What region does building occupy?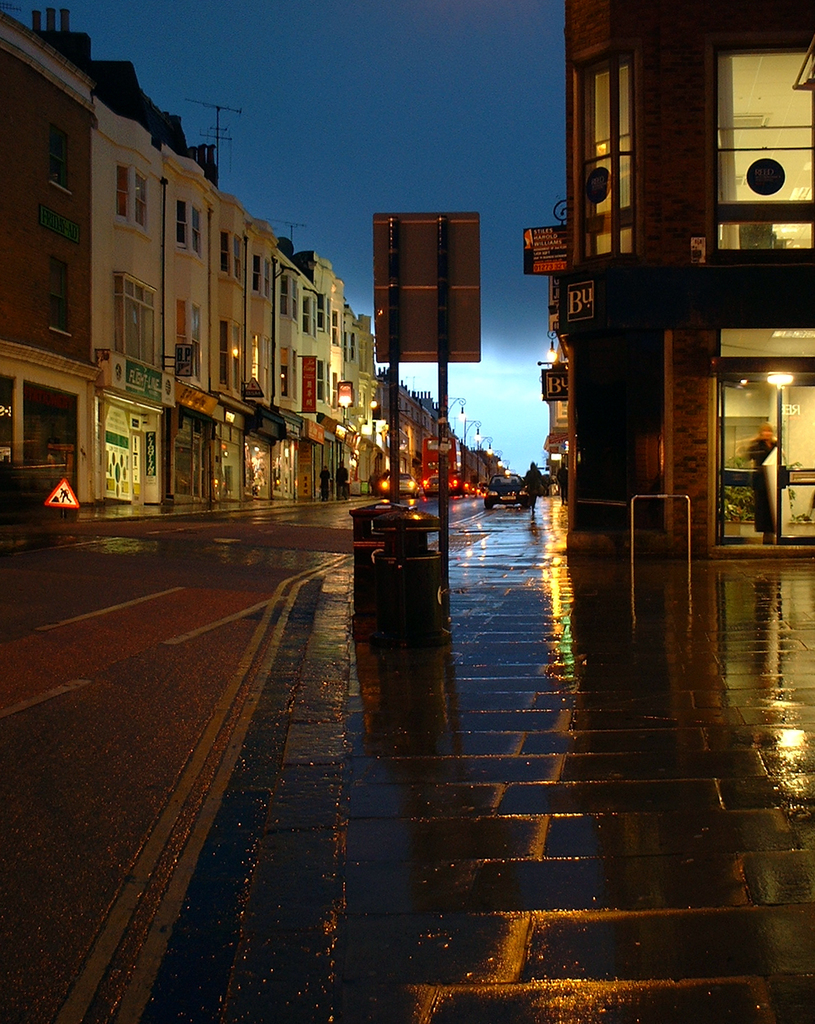
(556, 0, 814, 551).
